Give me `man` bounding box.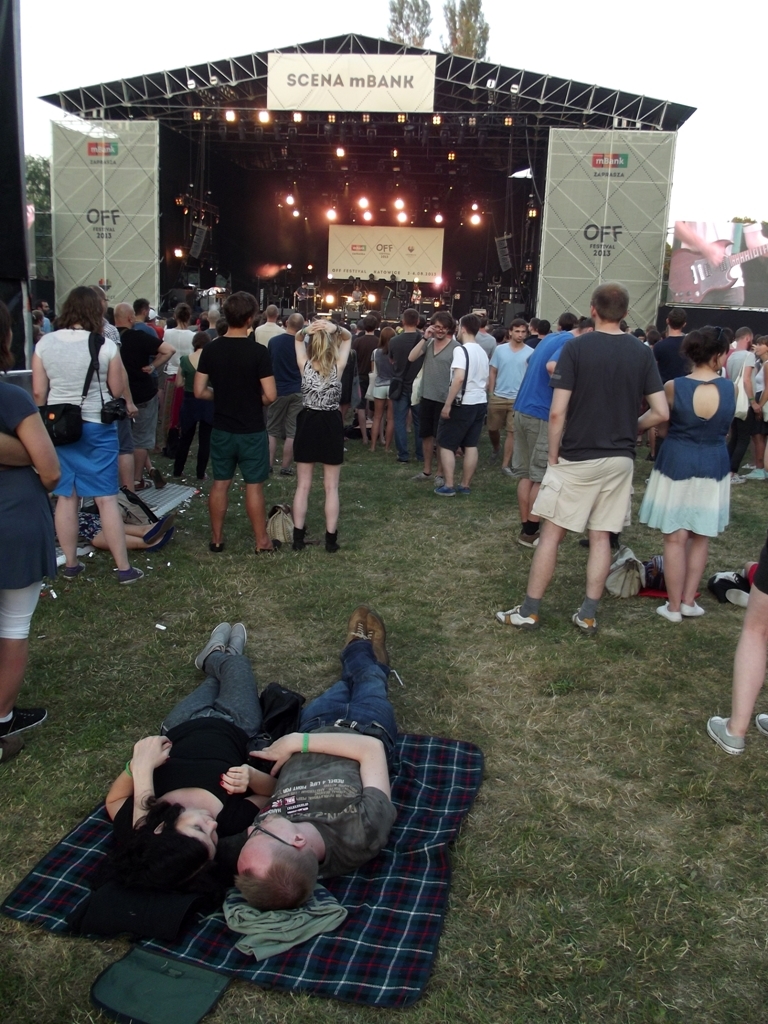
<region>226, 602, 403, 906</region>.
